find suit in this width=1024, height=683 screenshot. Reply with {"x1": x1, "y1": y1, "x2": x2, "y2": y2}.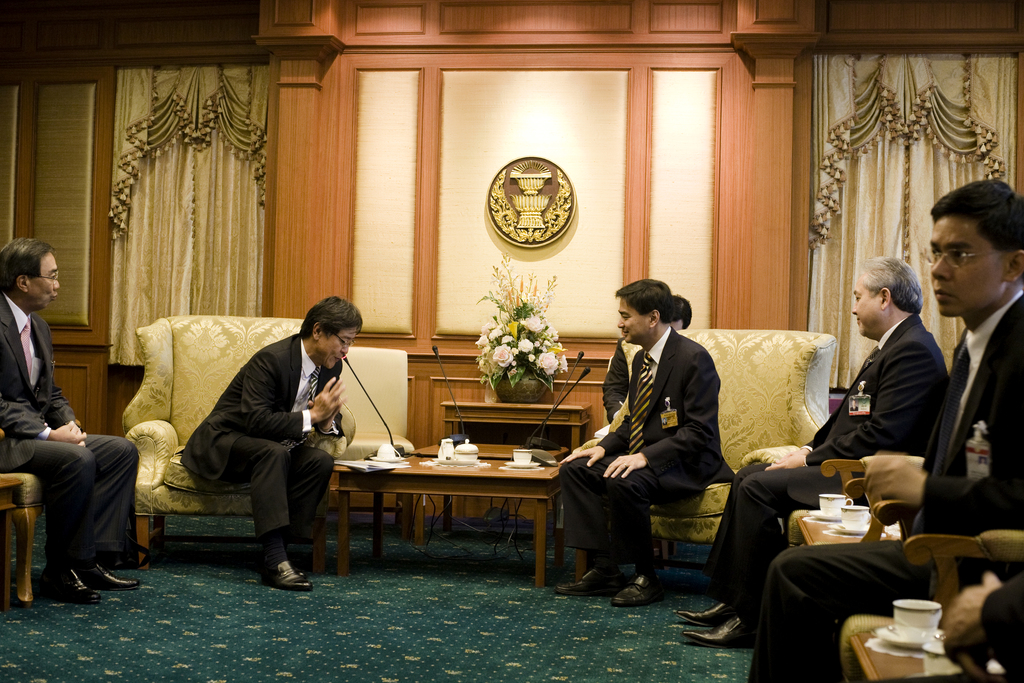
{"x1": 176, "y1": 333, "x2": 342, "y2": 546}.
